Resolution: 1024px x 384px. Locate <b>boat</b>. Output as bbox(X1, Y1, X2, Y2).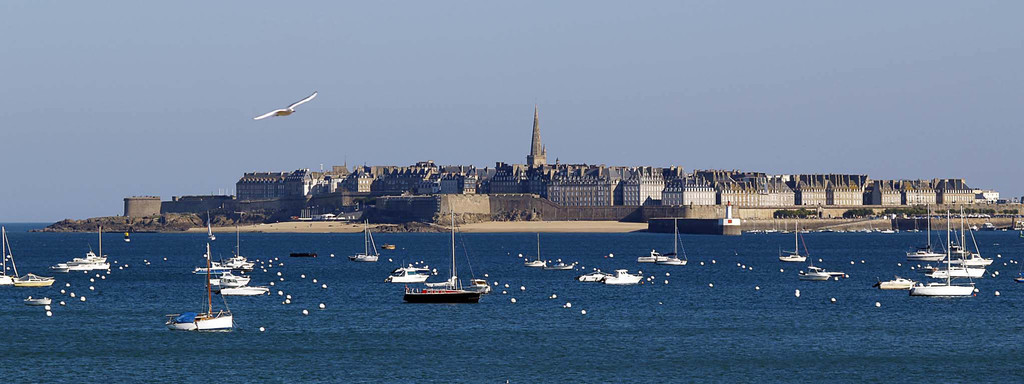
bbox(24, 296, 49, 306).
